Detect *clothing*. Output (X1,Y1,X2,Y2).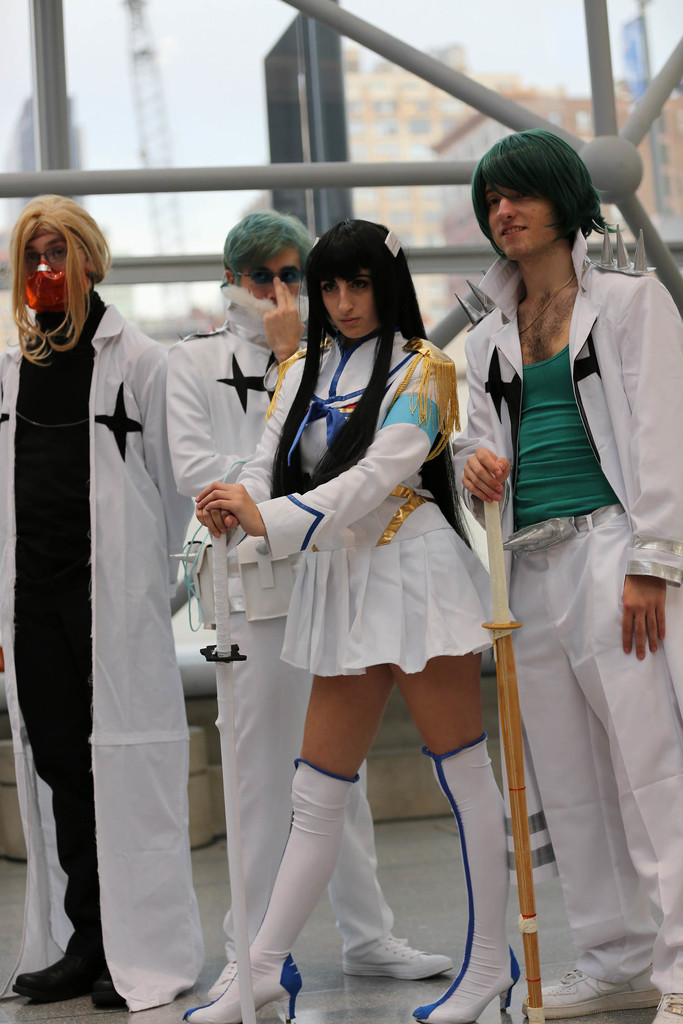
(165,279,327,958).
